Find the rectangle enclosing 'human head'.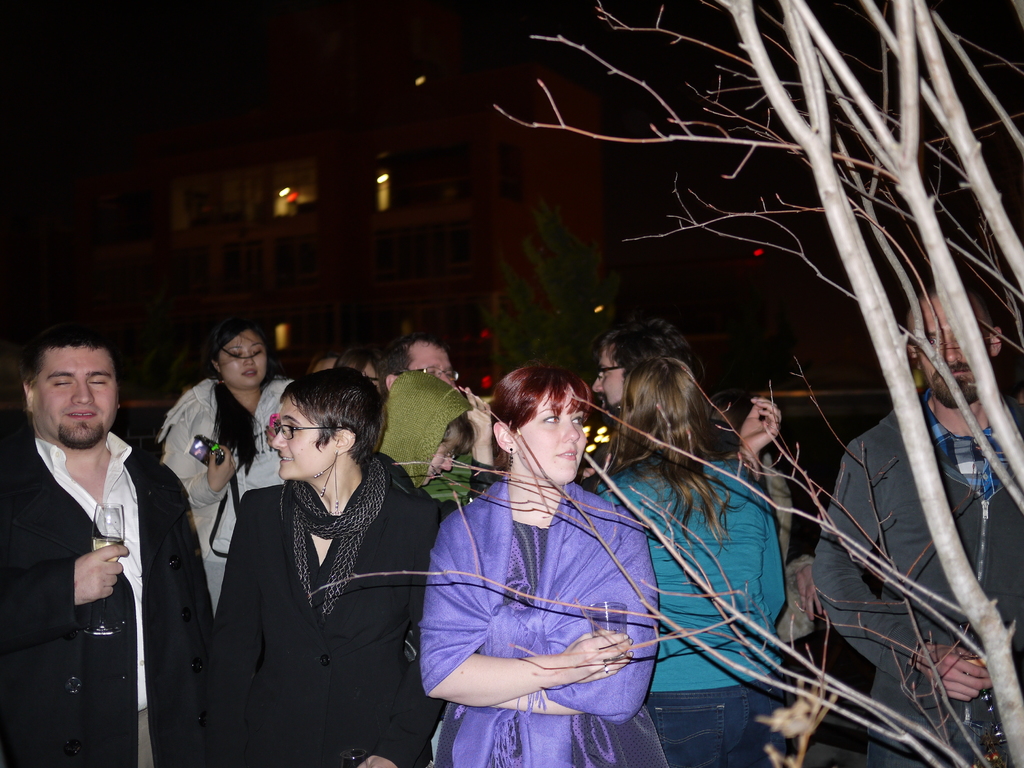
209:323:271:388.
